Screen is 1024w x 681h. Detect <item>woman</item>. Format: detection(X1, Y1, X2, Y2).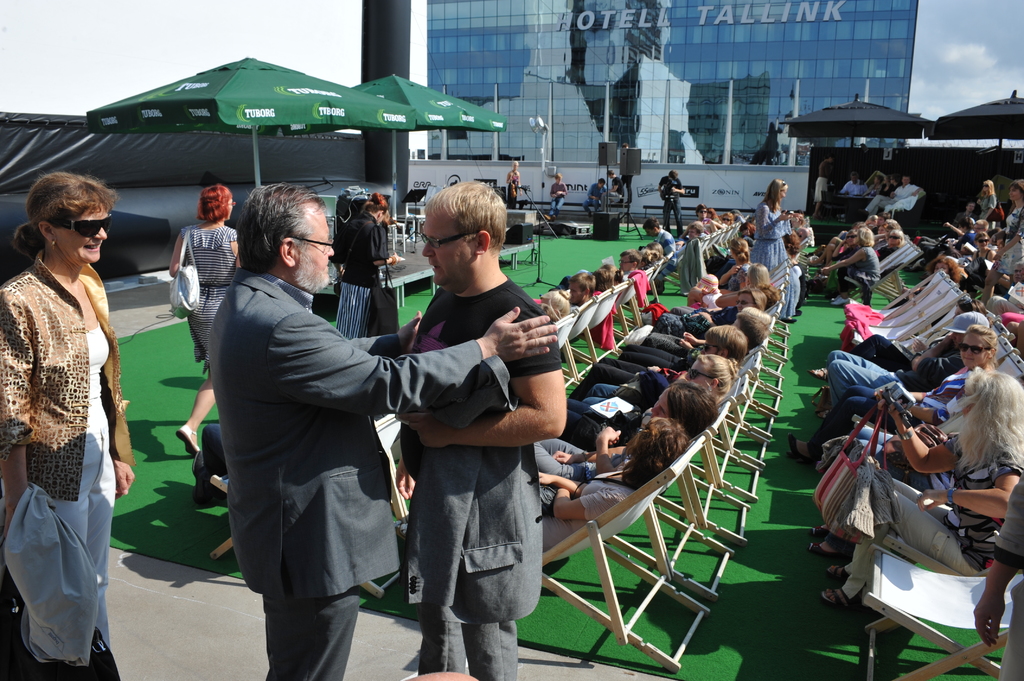
detection(540, 417, 688, 548).
